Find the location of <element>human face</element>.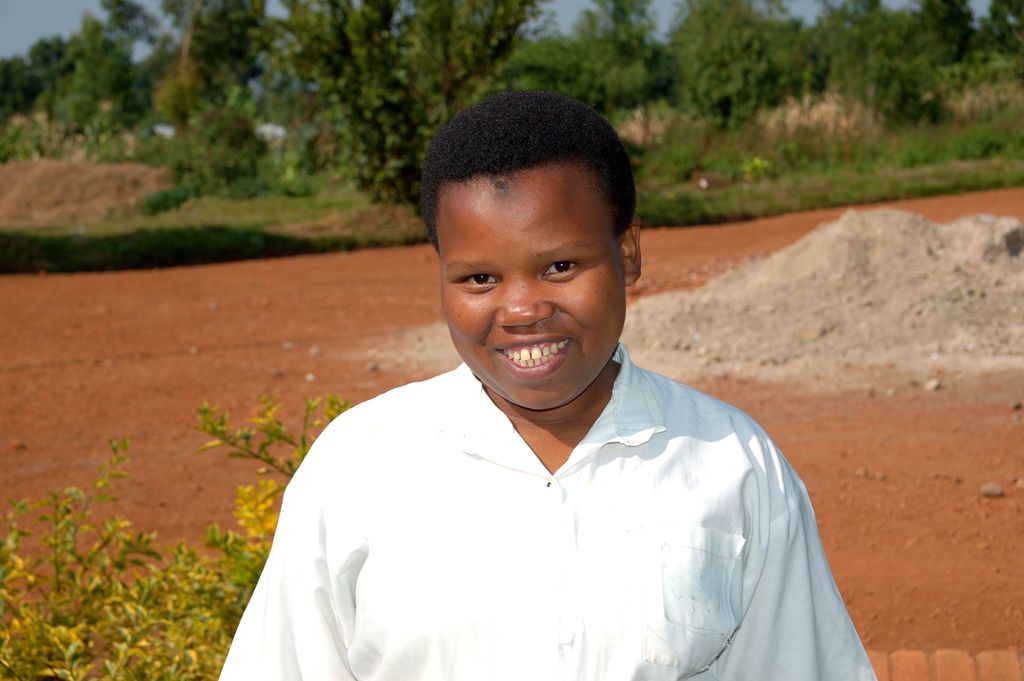
Location: bbox=[447, 170, 620, 406].
